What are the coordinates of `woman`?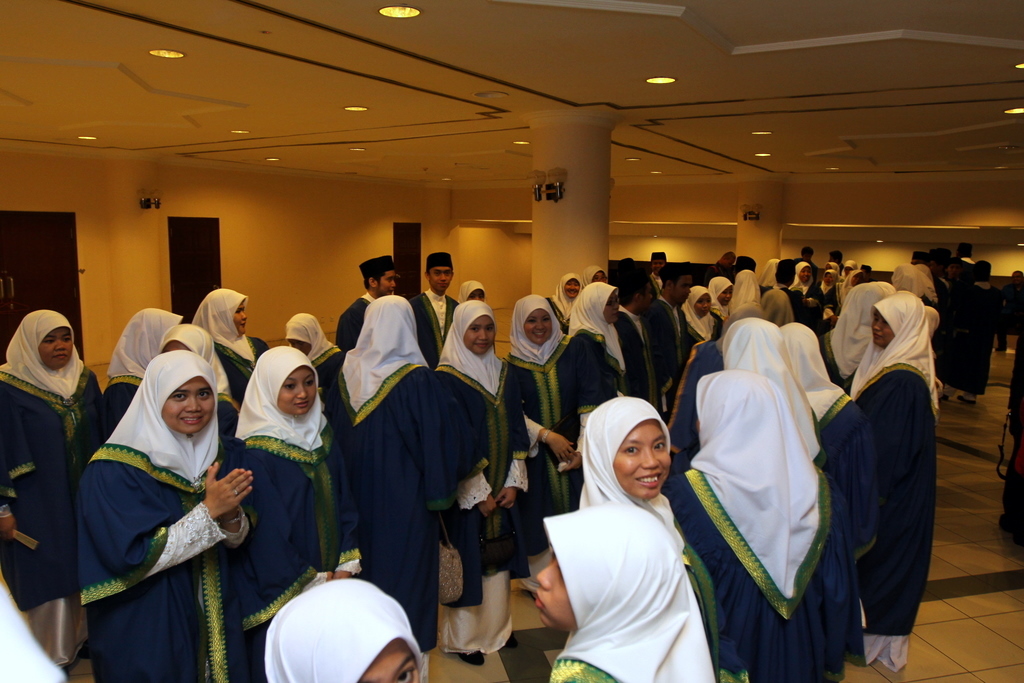
bbox(73, 346, 253, 682).
